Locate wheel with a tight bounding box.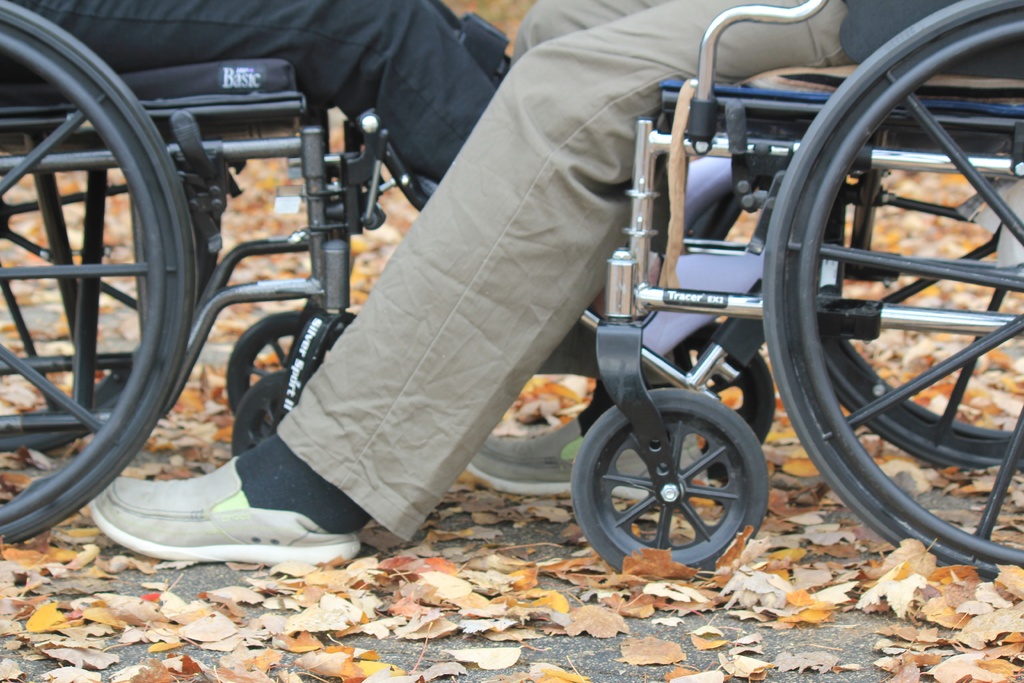
<region>811, 183, 1023, 479</region>.
